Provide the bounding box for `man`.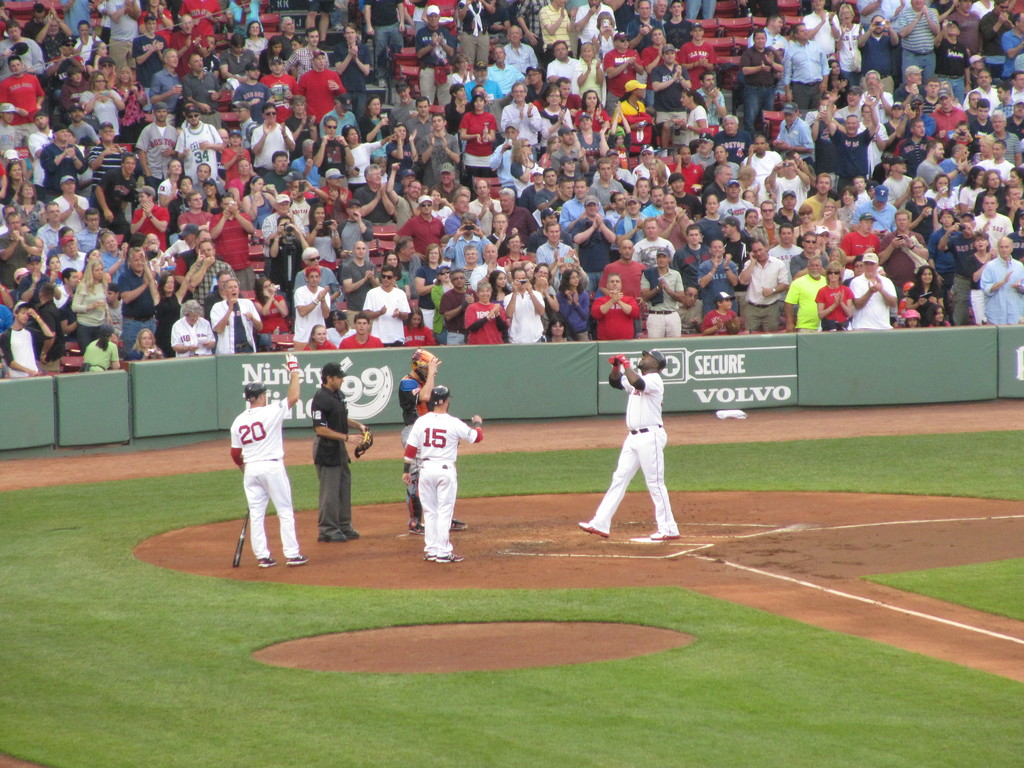
locate(590, 273, 636, 339).
